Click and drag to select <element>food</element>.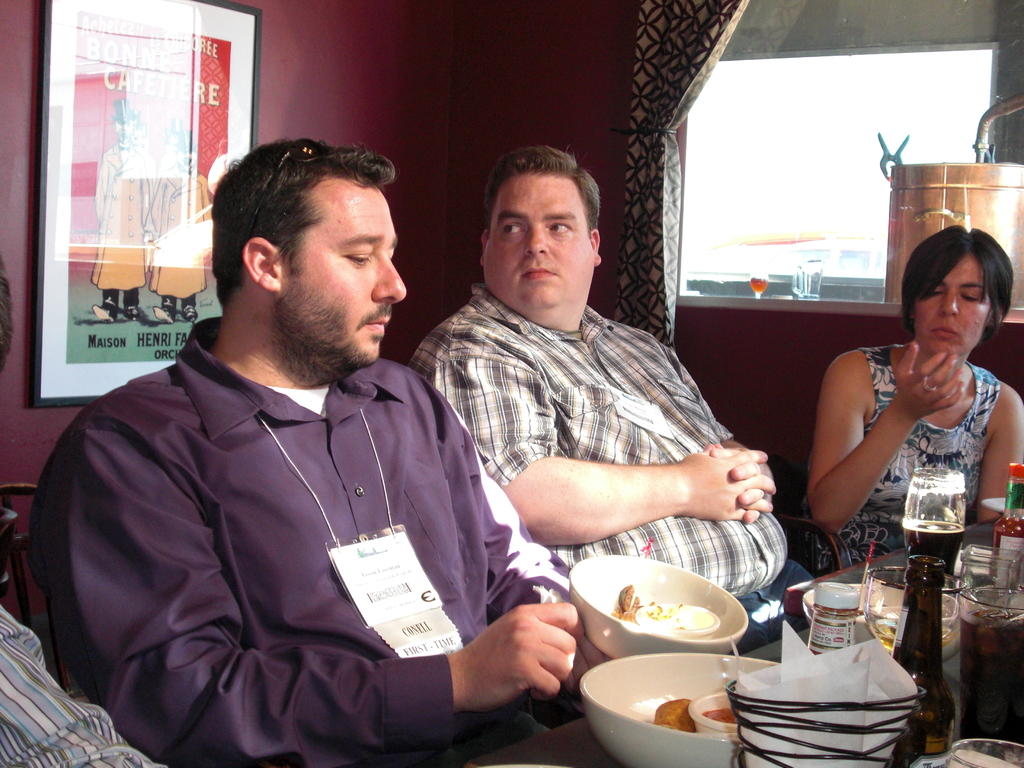
Selection: region(655, 696, 697, 736).
